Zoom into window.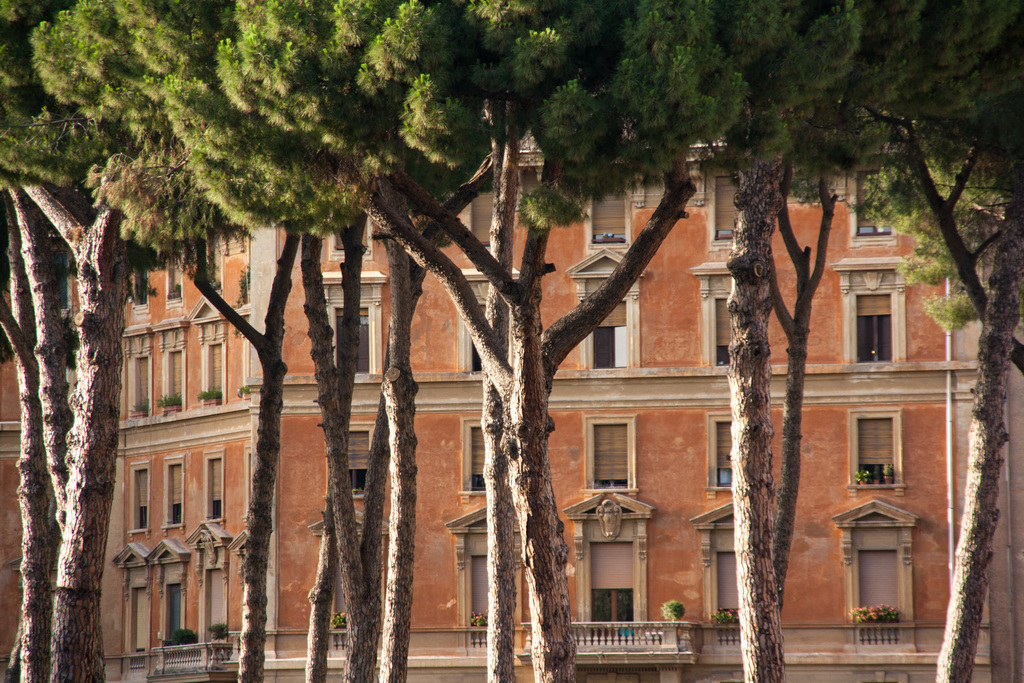
Zoom target: l=333, t=438, r=371, b=513.
